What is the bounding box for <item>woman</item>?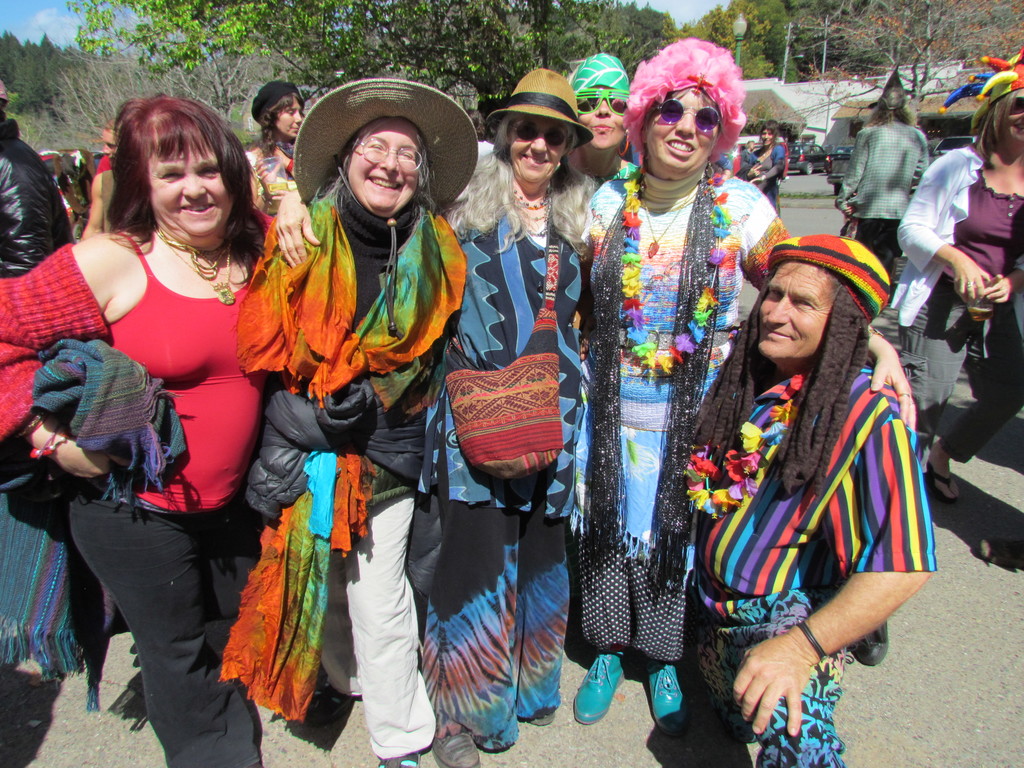
bbox=(250, 76, 307, 216).
